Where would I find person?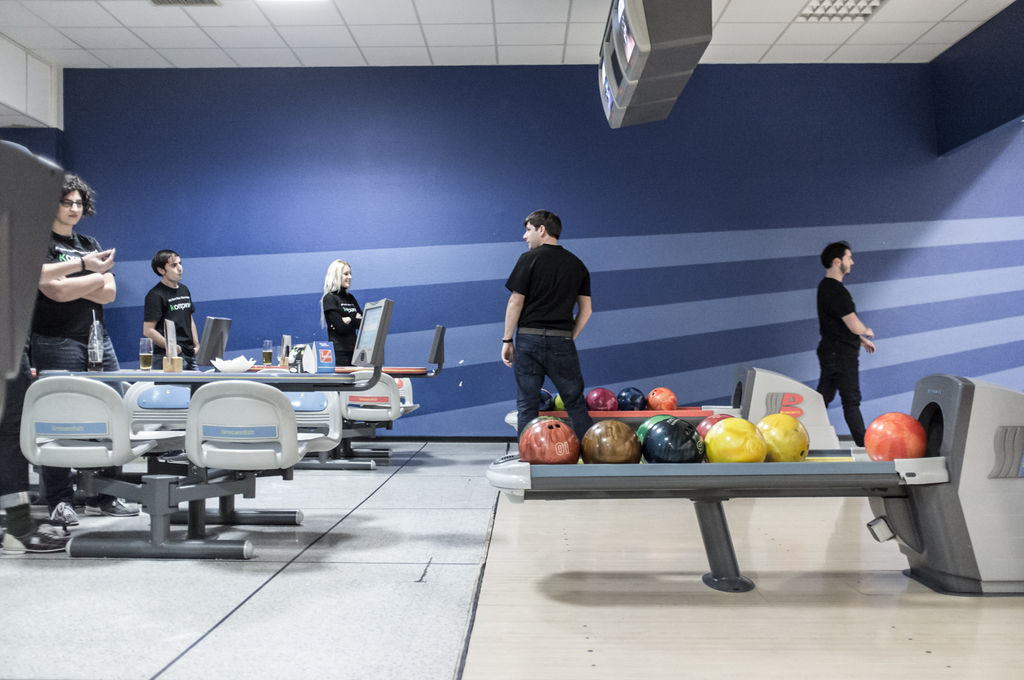
At 812 242 877 449.
